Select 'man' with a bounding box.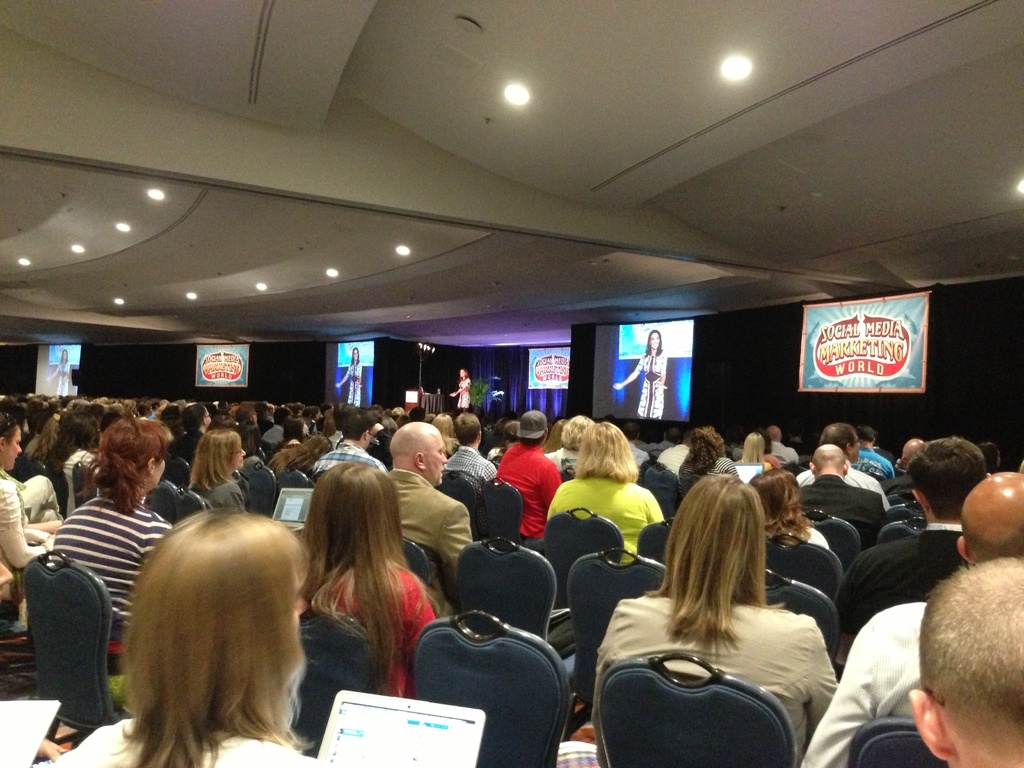
locate(260, 406, 291, 442).
